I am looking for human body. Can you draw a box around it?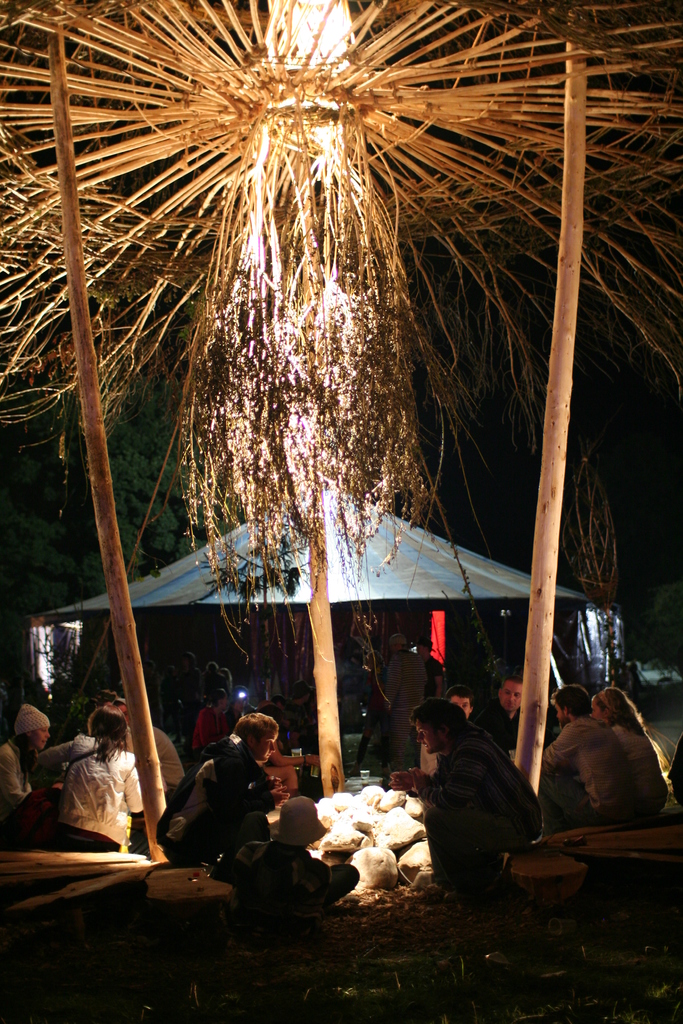
Sure, the bounding box is [left=390, top=703, right=547, bottom=897].
